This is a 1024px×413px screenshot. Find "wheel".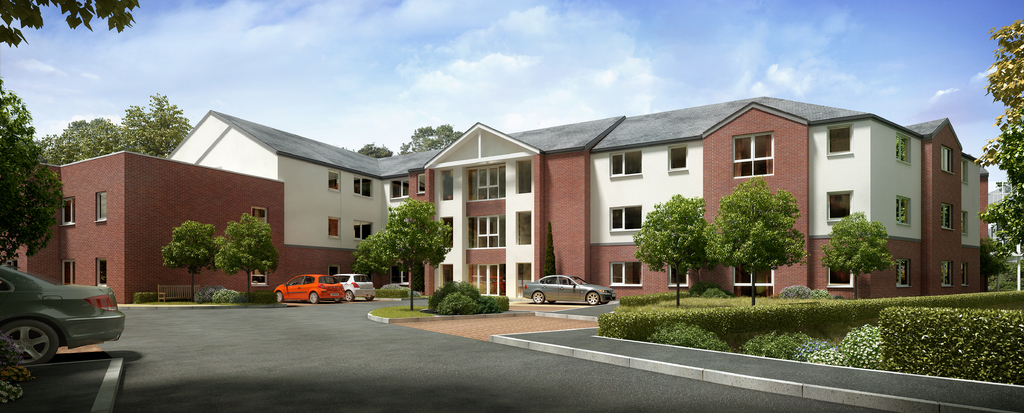
Bounding box: 362/295/373/301.
